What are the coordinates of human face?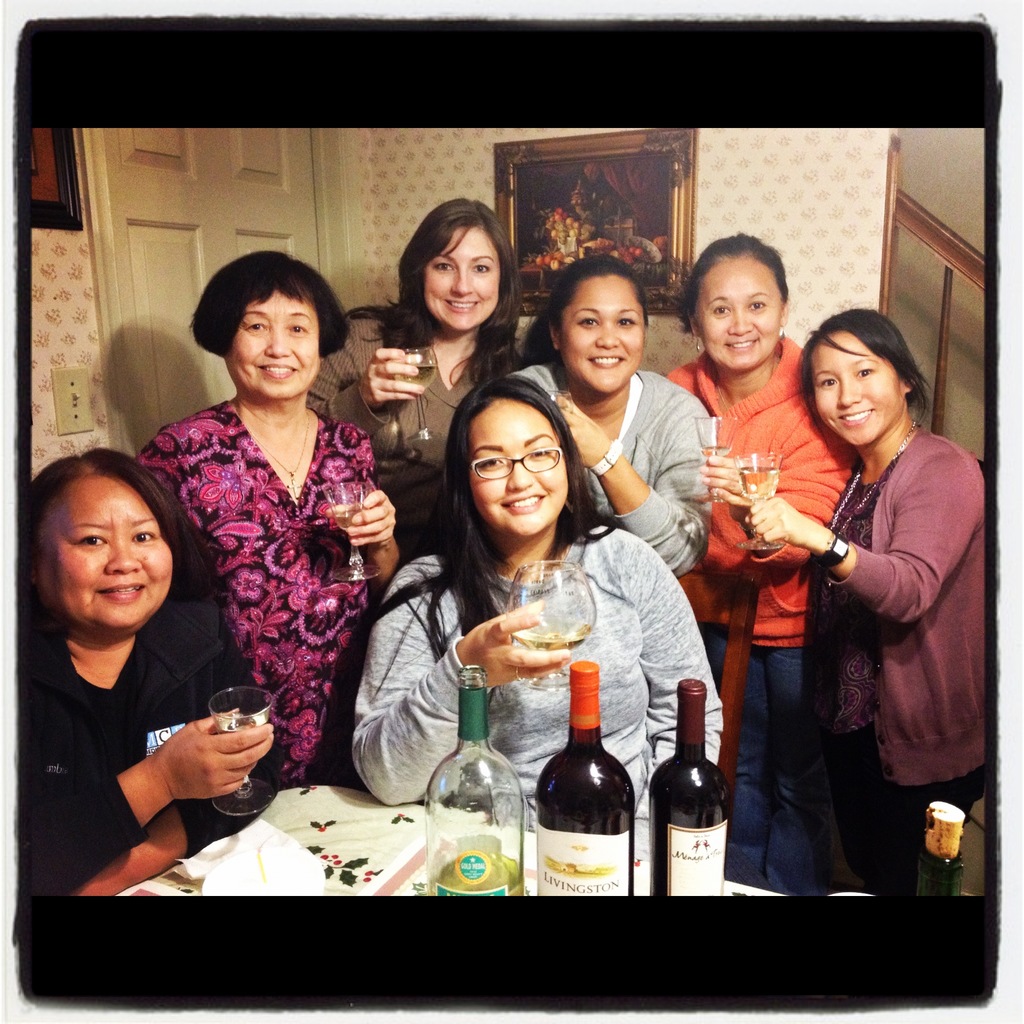
[x1=468, y1=412, x2=573, y2=540].
